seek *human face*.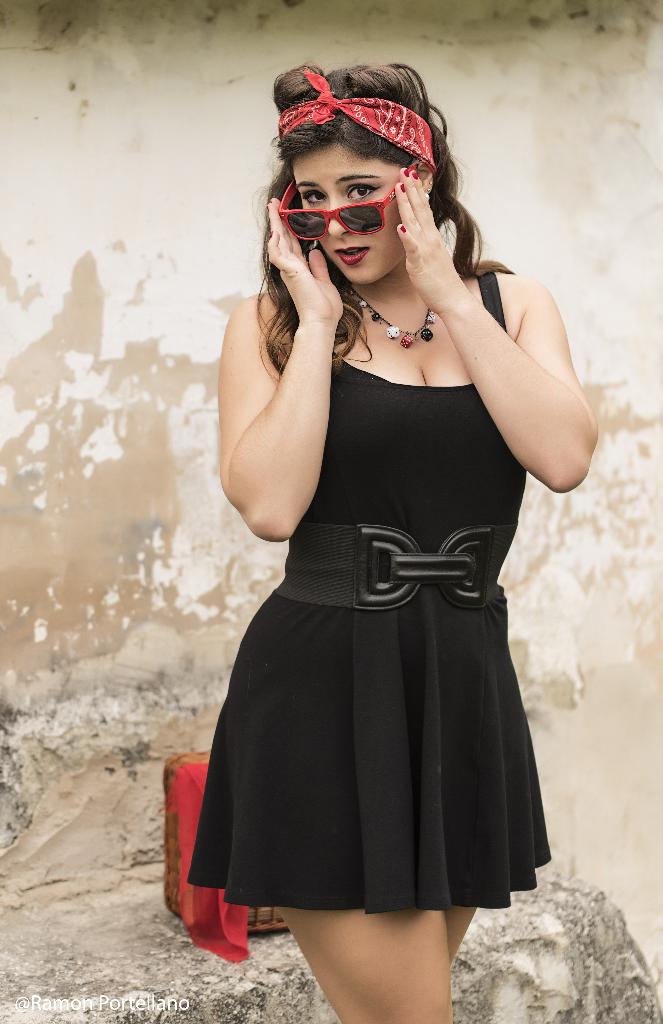
bbox=(292, 142, 409, 285).
